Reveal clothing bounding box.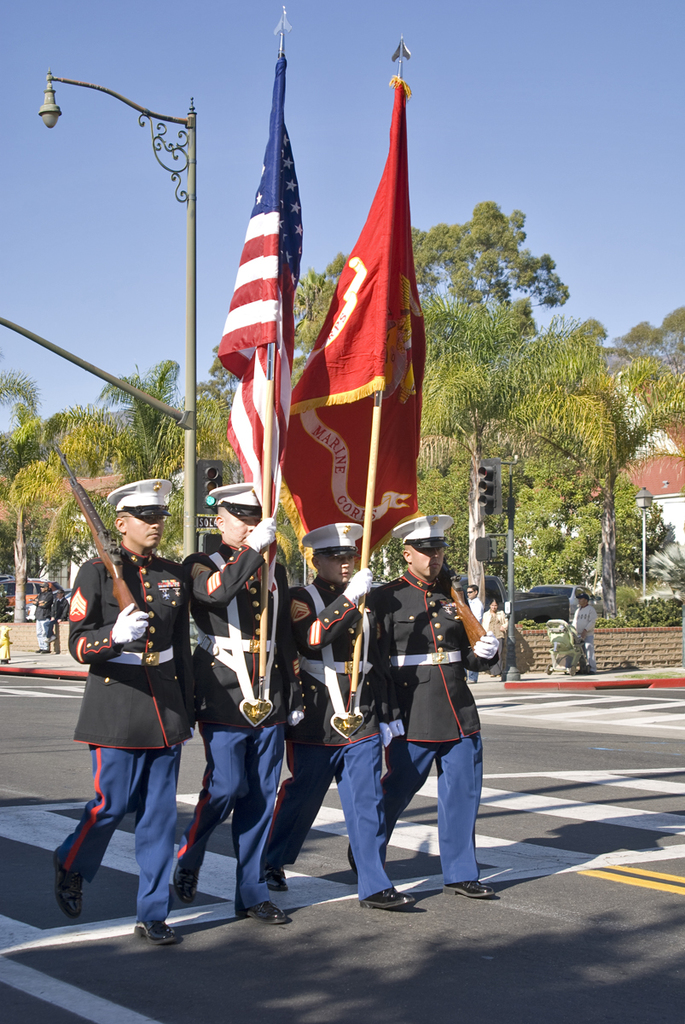
Revealed: <box>65,540,169,904</box>.
